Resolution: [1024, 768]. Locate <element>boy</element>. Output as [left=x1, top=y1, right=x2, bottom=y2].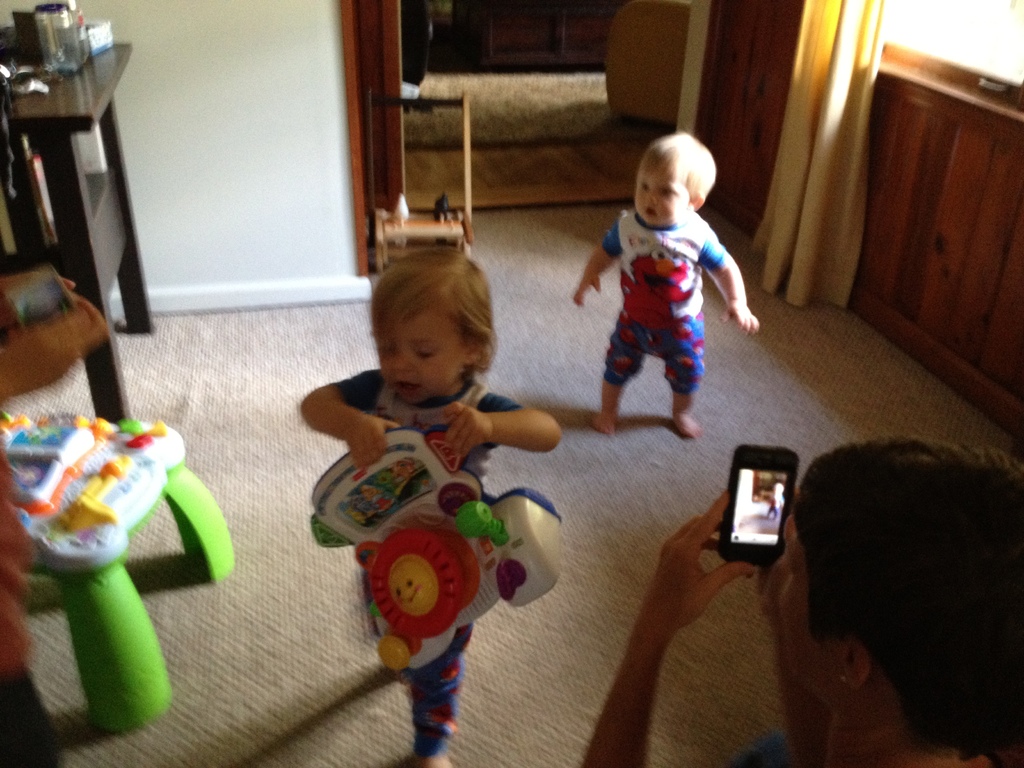
[left=566, top=129, right=762, bottom=431].
